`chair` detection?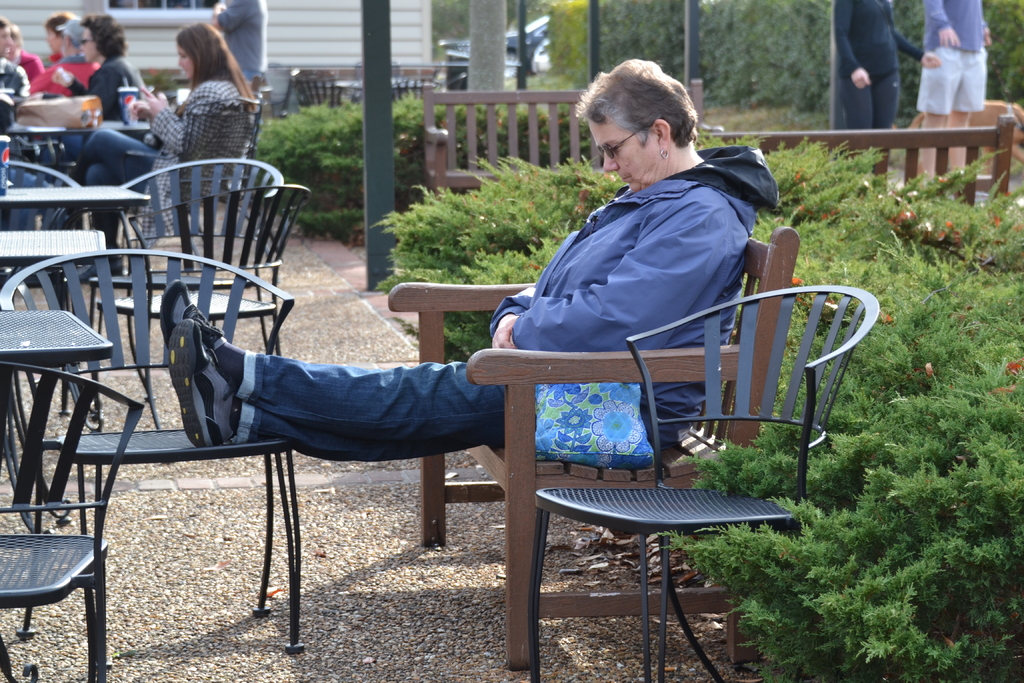
Rect(70, 156, 291, 399)
